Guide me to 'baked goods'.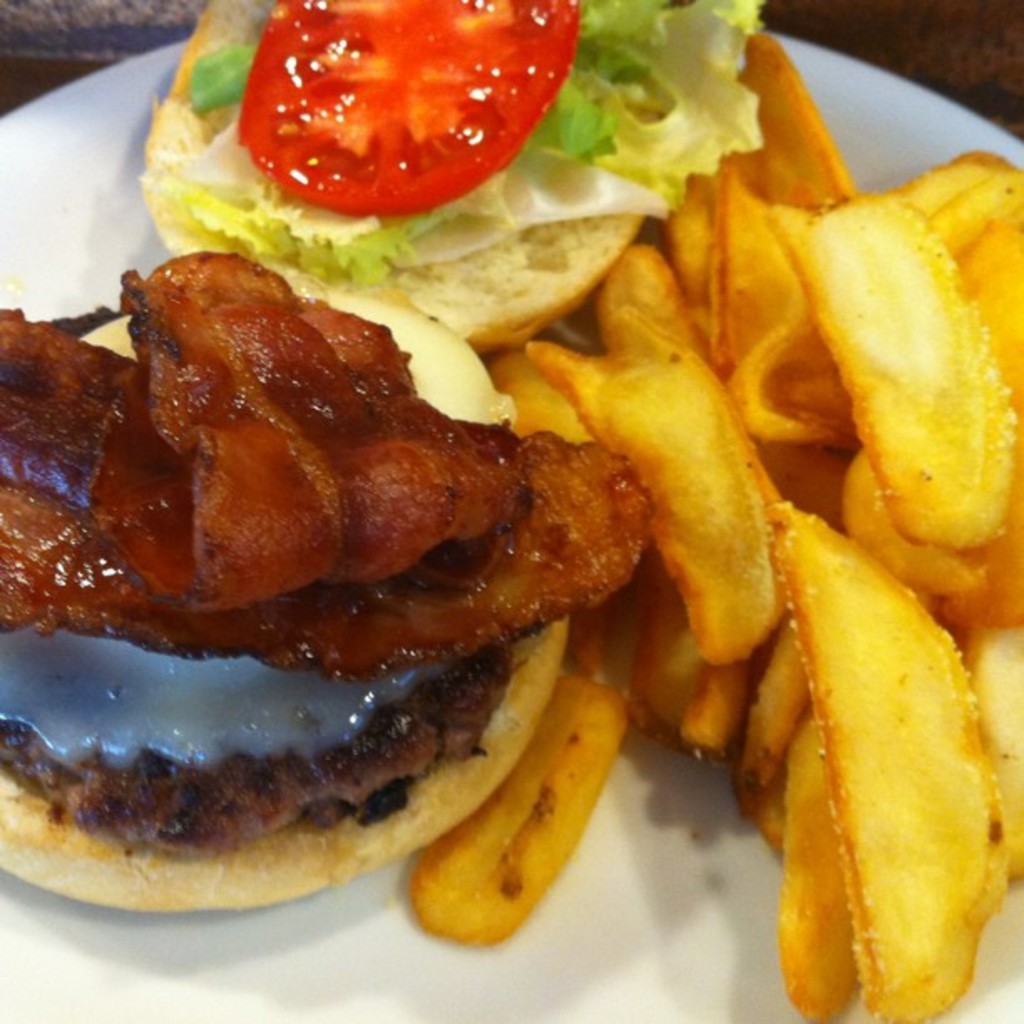
Guidance: l=27, t=366, r=658, b=907.
